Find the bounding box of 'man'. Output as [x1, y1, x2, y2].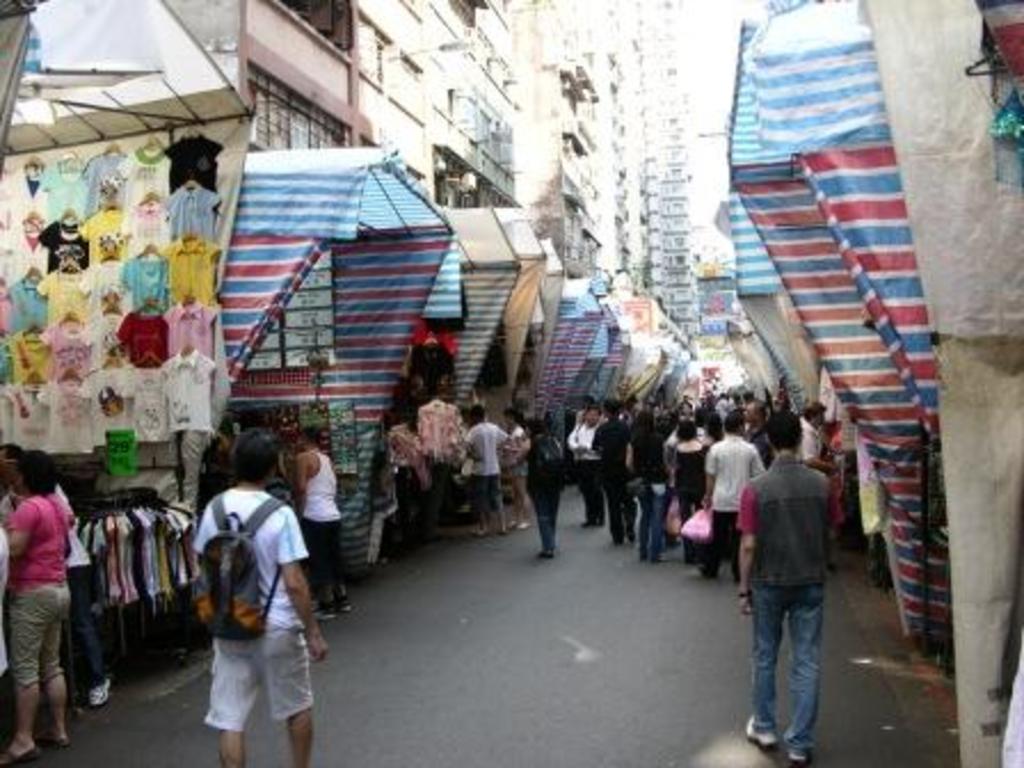
[199, 430, 329, 766].
